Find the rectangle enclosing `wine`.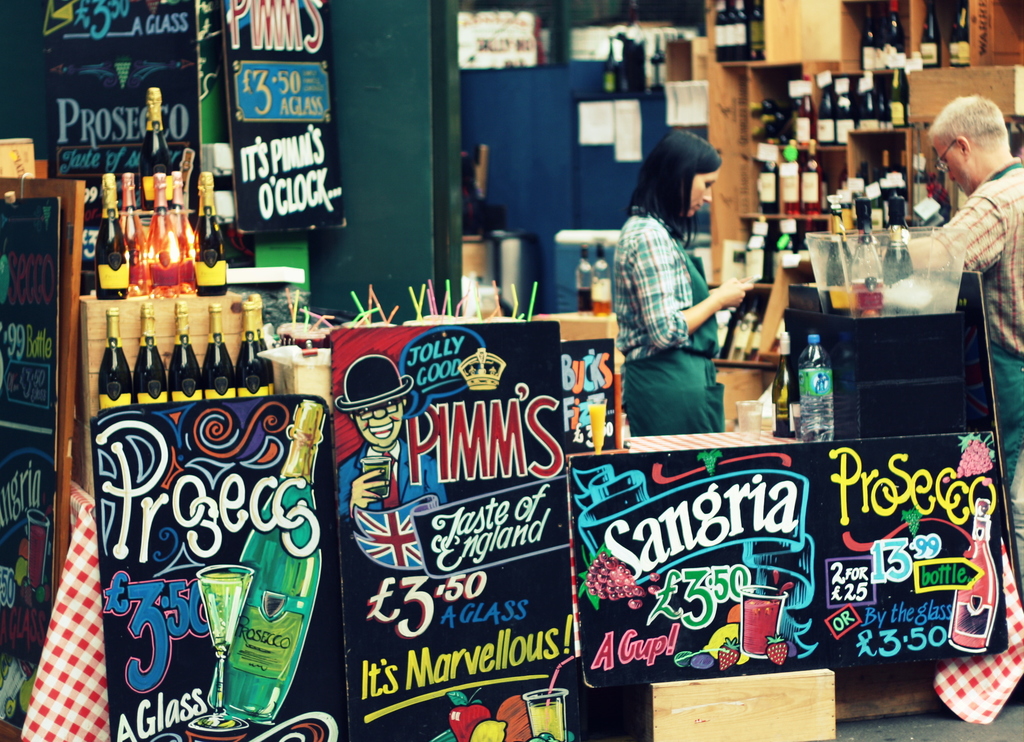
BBox(99, 307, 134, 406).
